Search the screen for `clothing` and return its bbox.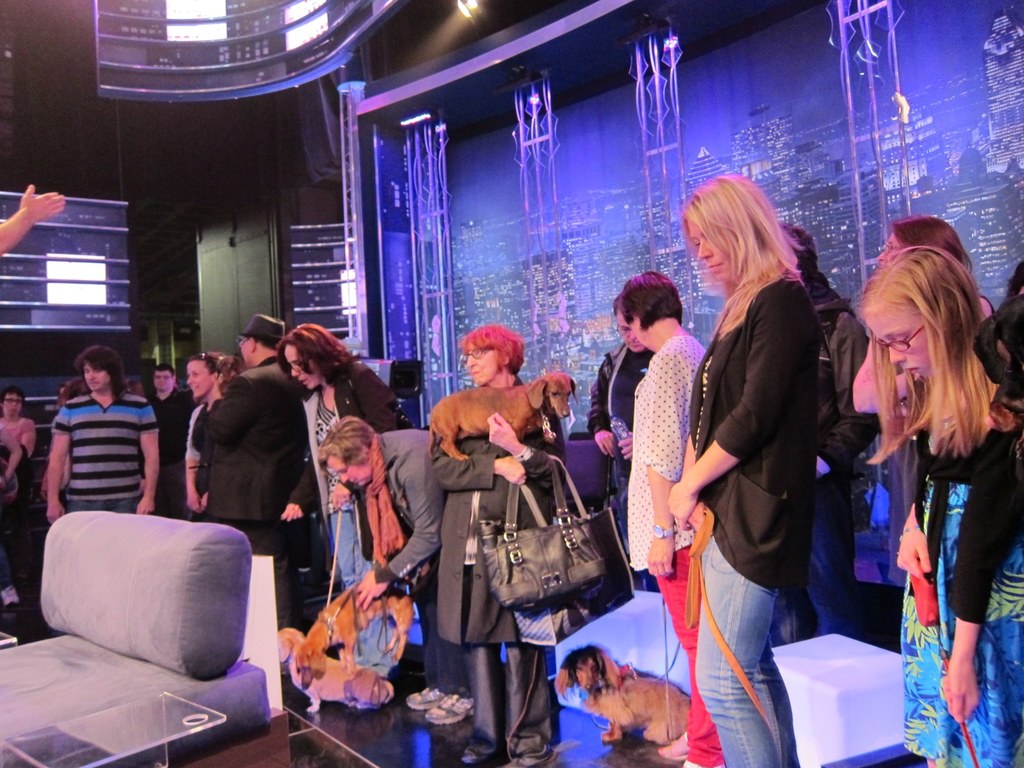
Found: select_region(353, 428, 457, 694).
